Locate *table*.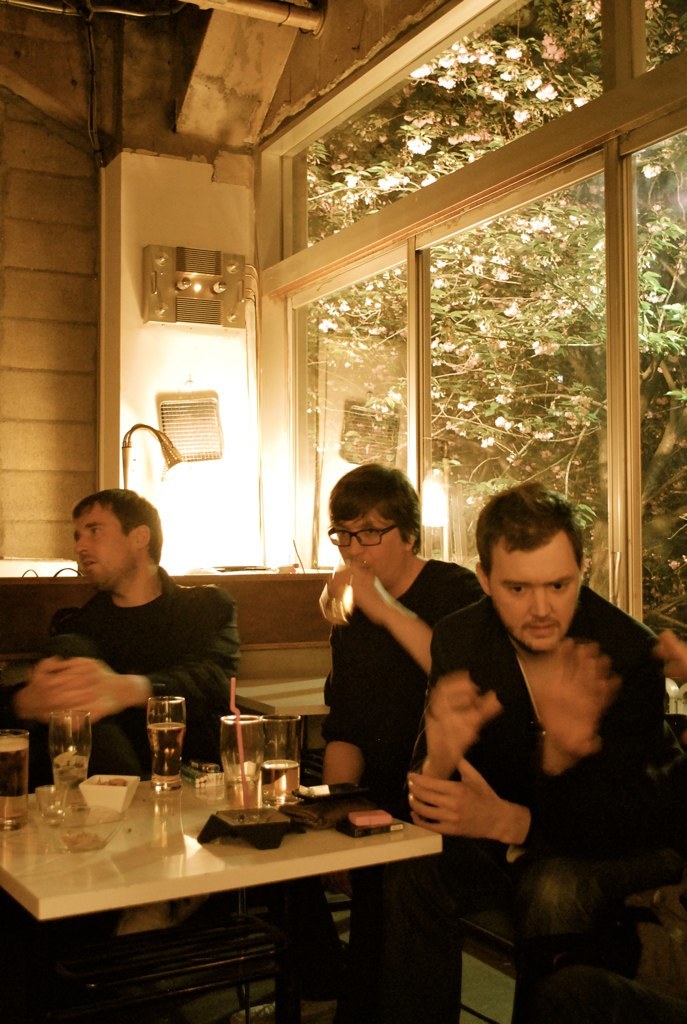
Bounding box: [x1=0, y1=764, x2=492, y2=1012].
